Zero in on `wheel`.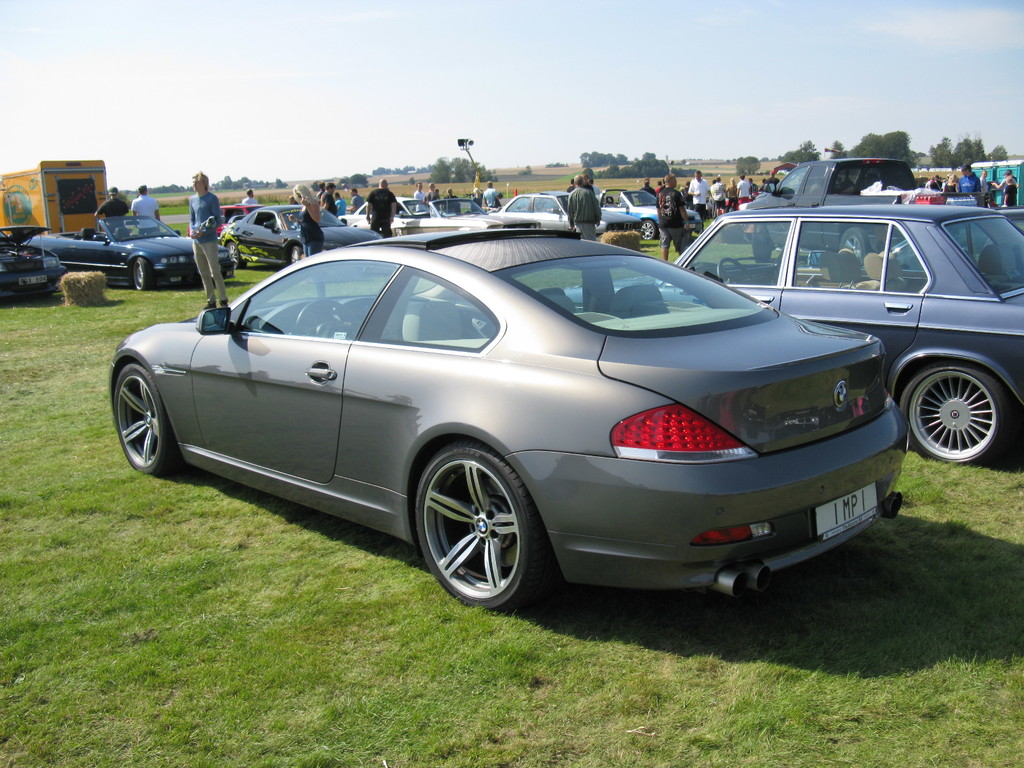
Zeroed in: 410:440:556:611.
